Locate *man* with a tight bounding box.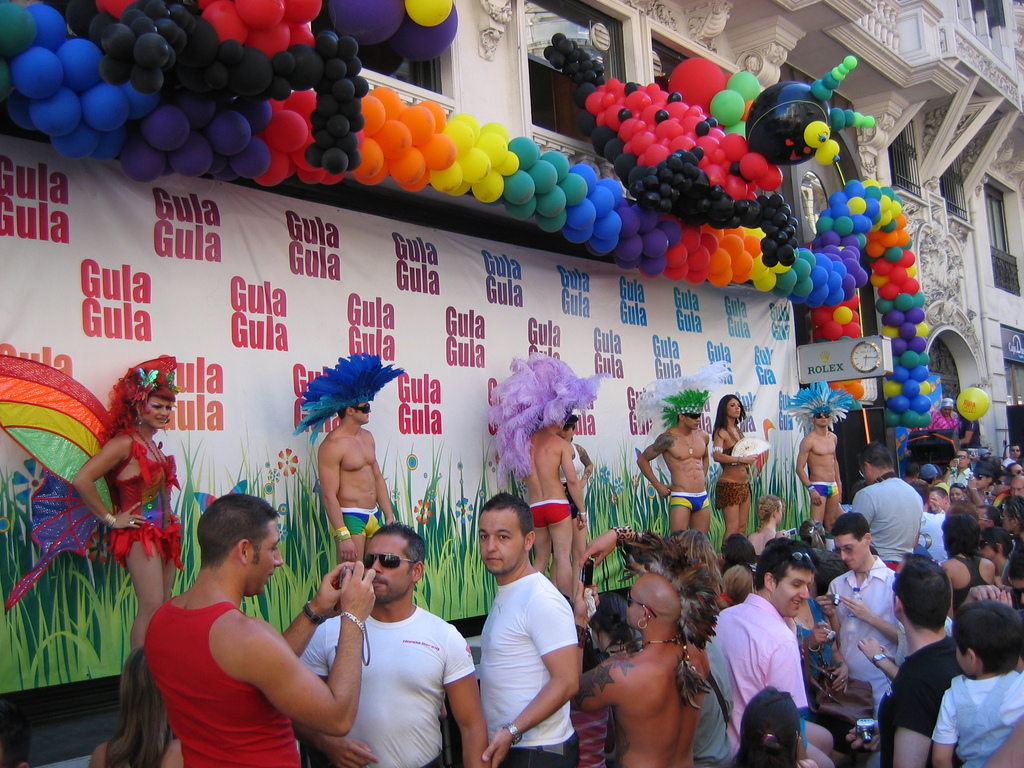
select_region(998, 438, 1018, 465).
